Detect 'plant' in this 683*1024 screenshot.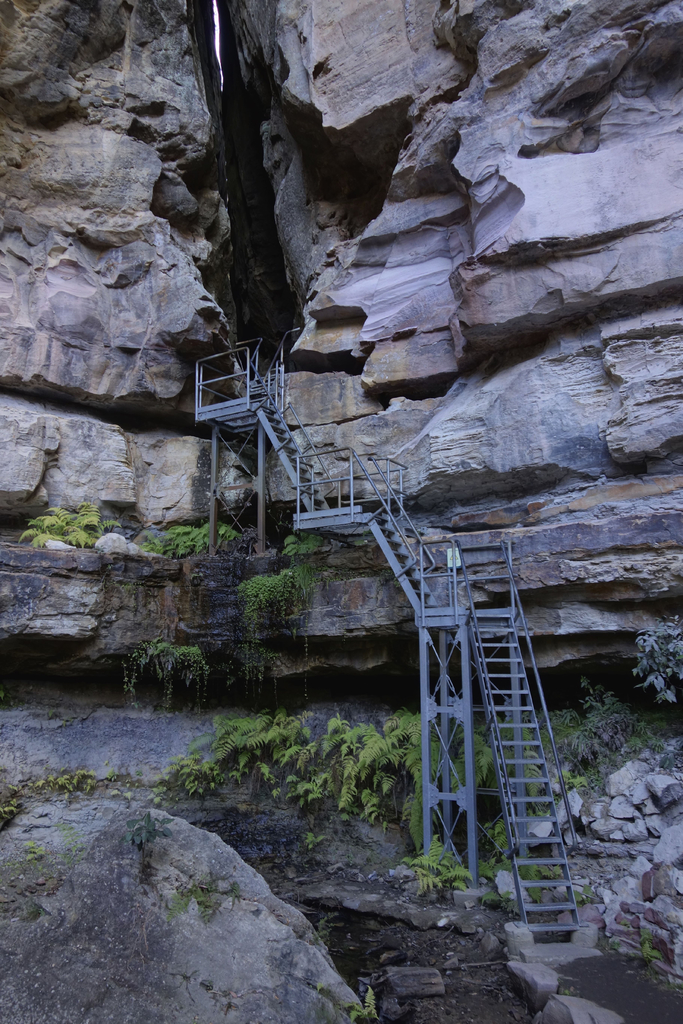
Detection: 411:665:675:842.
